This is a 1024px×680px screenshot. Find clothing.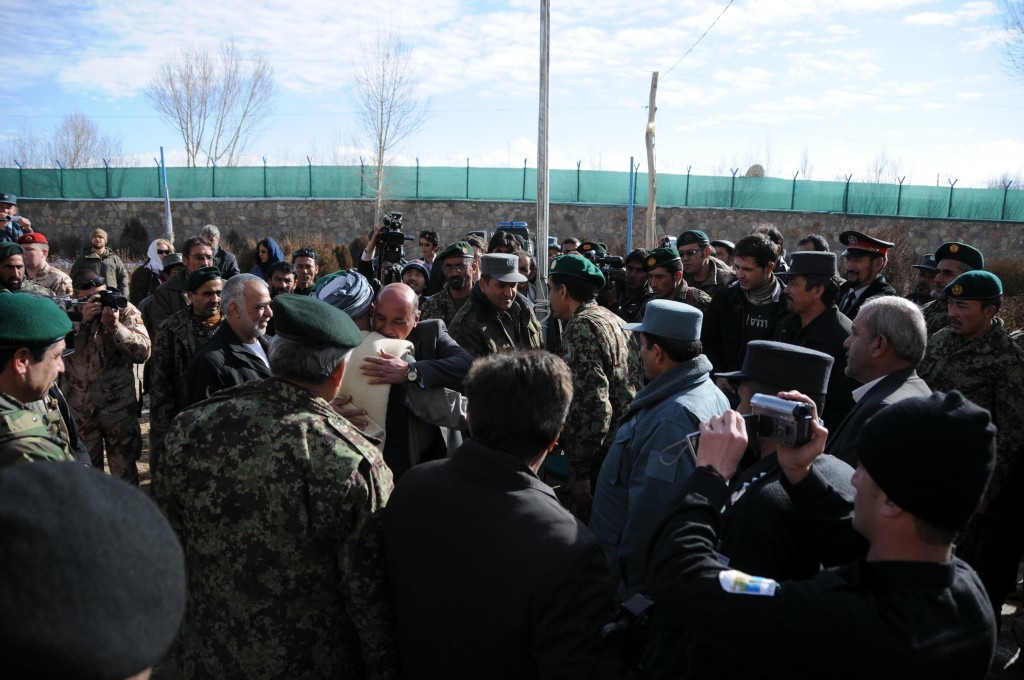
Bounding box: 61/304/154/484.
